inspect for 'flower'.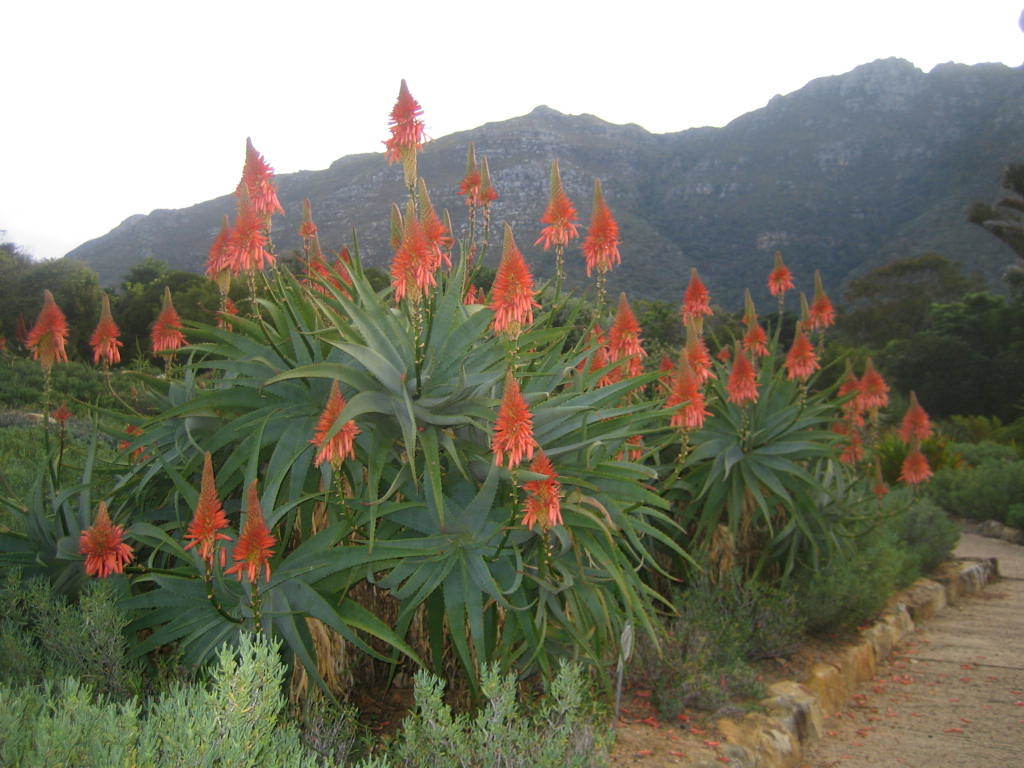
Inspection: l=742, t=319, r=769, b=358.
